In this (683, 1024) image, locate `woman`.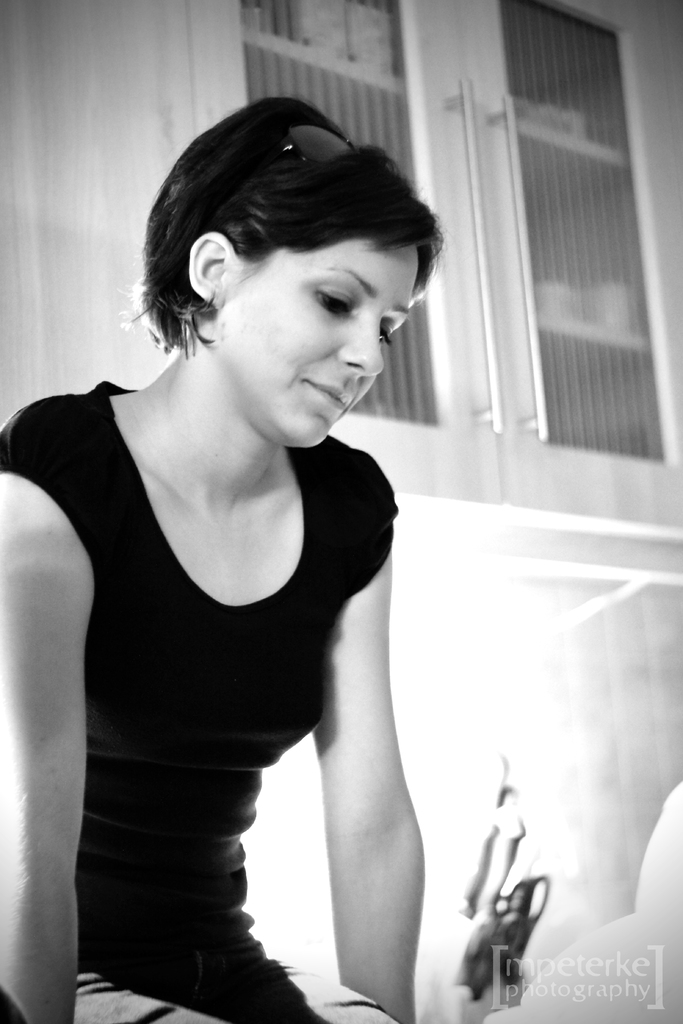
Bounding box: bbox(12, 60, 466, 1023).
